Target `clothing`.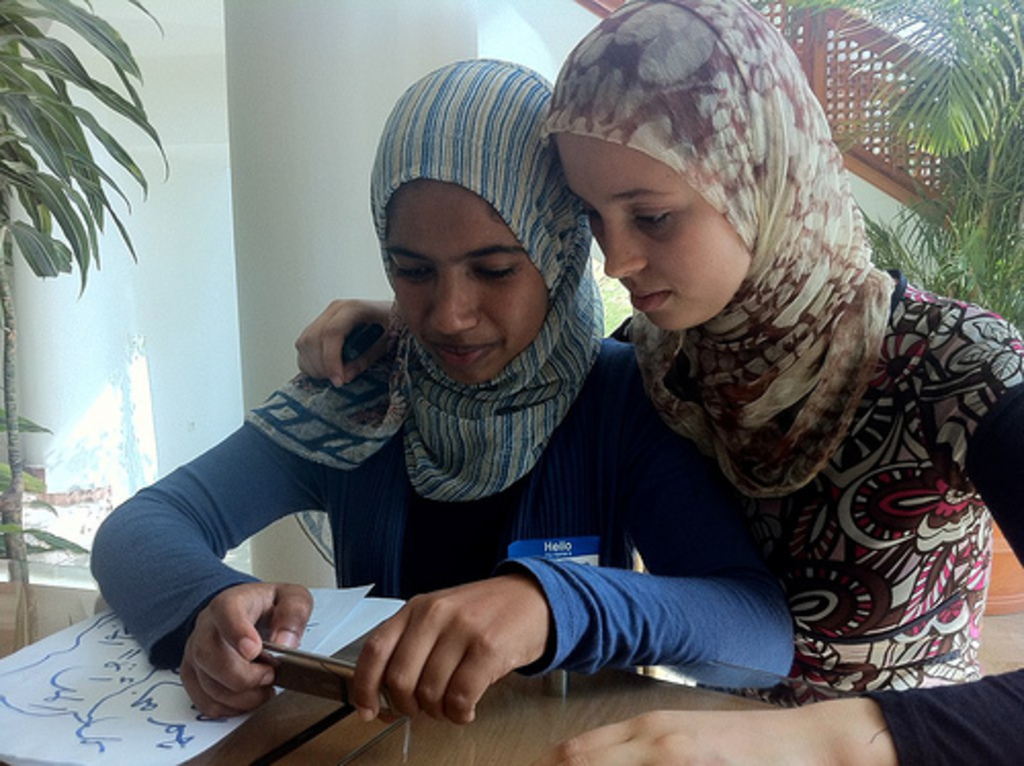
Target region: {"left": 532, "top": 0, "right": 1022, "bottom": 733}.
